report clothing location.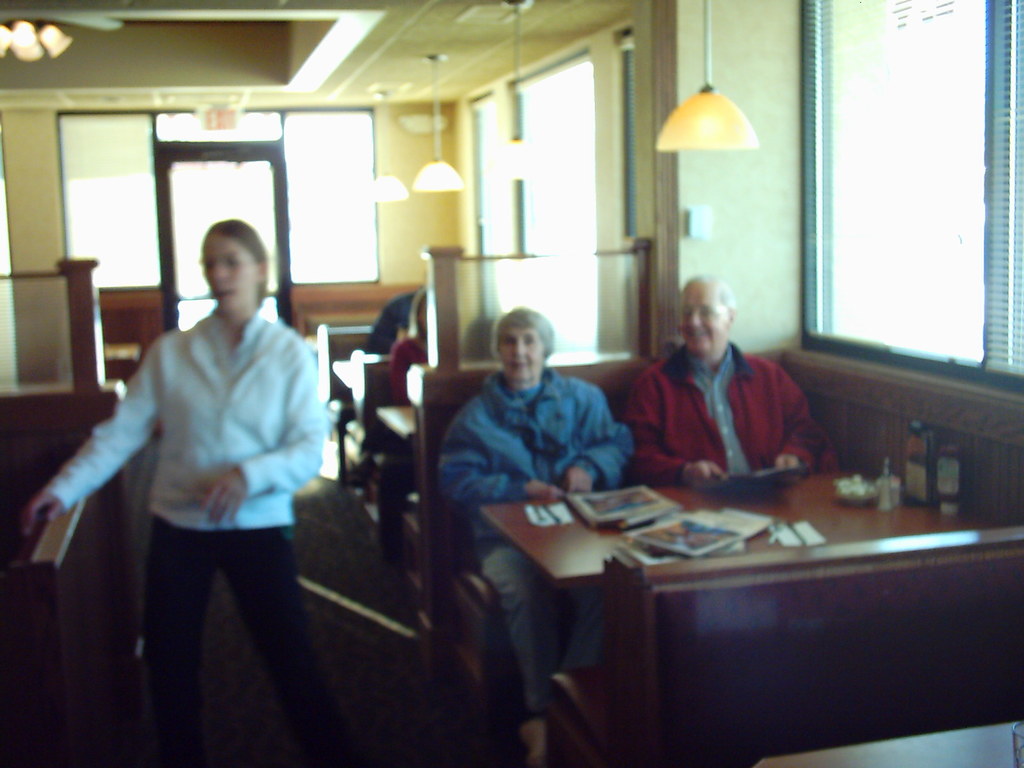
Report: x1=431 y1=352 x2=668 y2=729.
